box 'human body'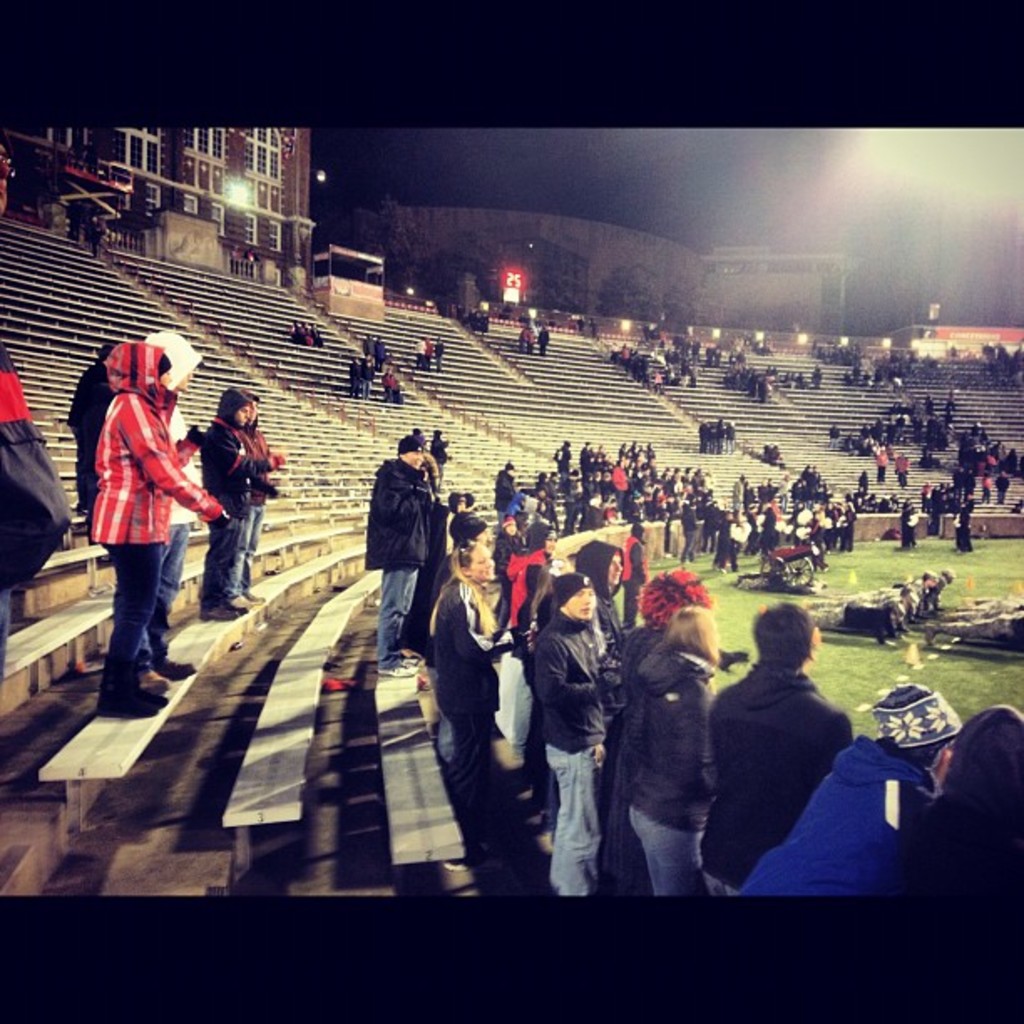
<bbox>492, 463, 517, 530</bbox>
